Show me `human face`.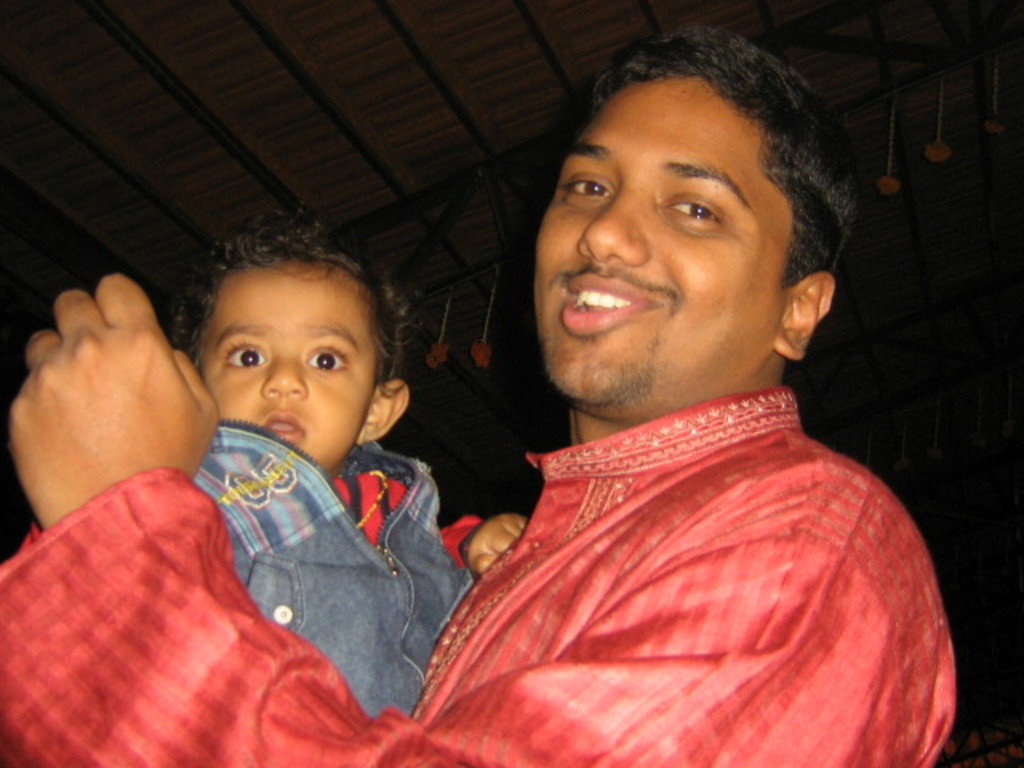
`human face` is here: region(533, 74, 795, 421).
